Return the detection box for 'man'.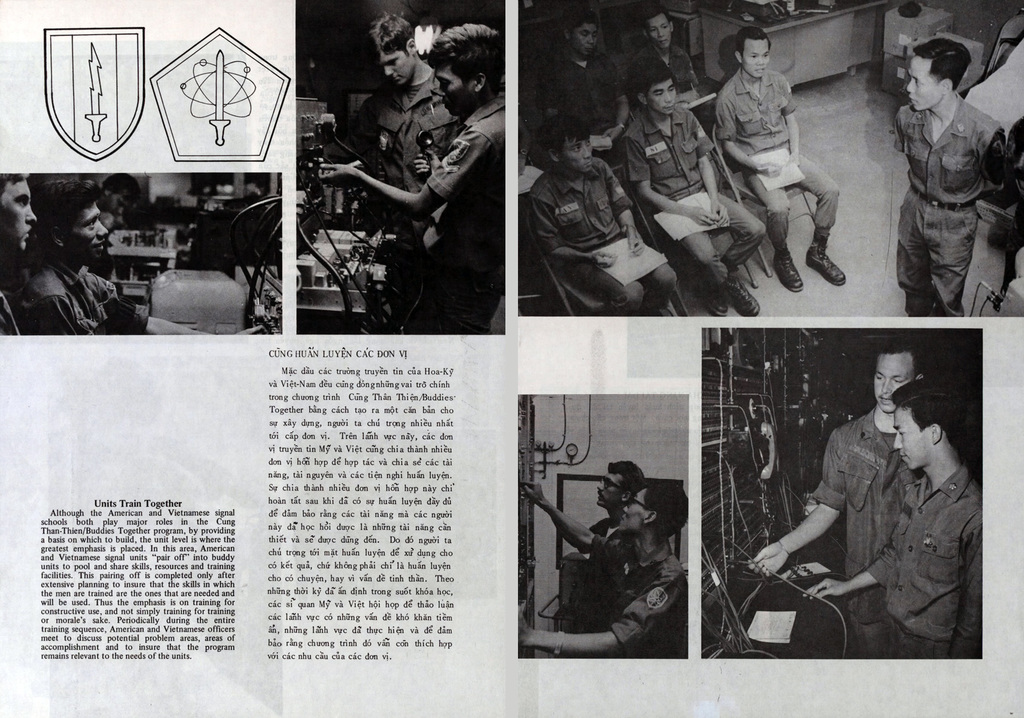
left=801, top=379, right=981, bottom=660.
